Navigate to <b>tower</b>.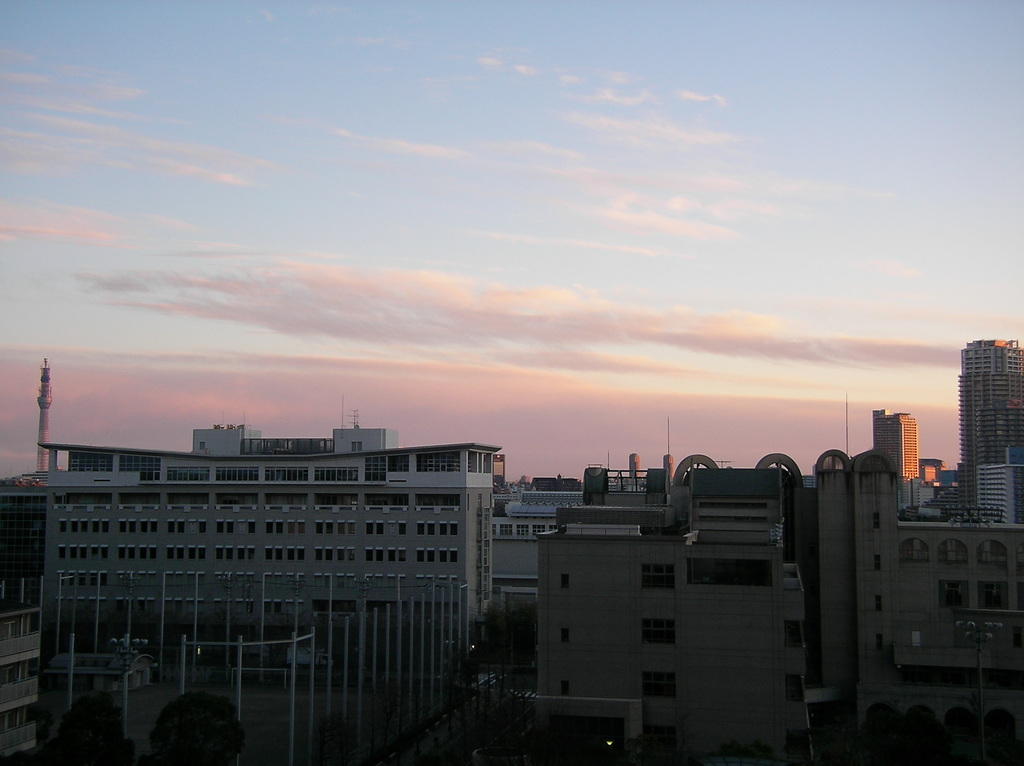
Navigation target: rect(962, 346, 1021, 522).
